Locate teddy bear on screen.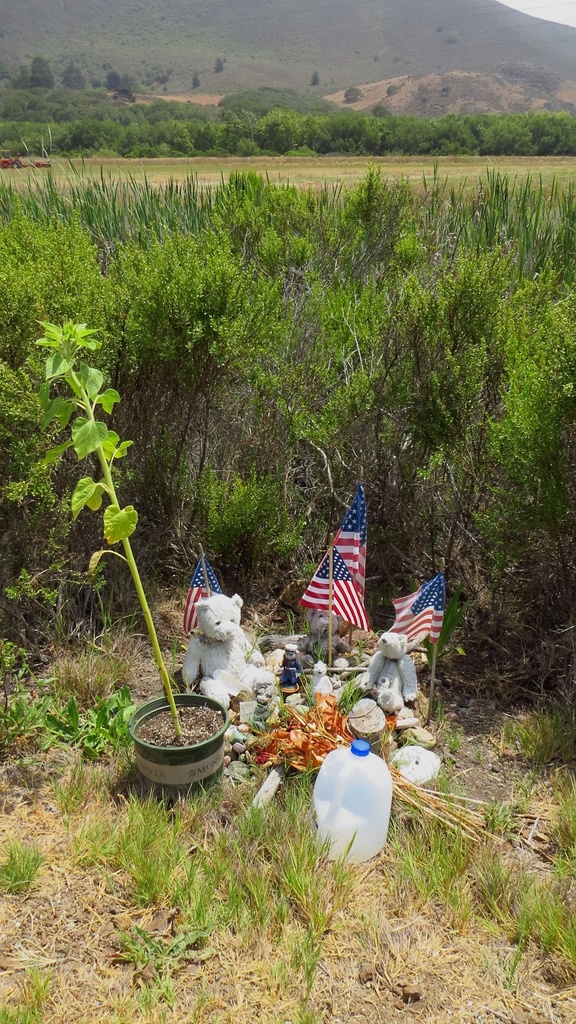
On screen at [188, 592, 283, 706].
